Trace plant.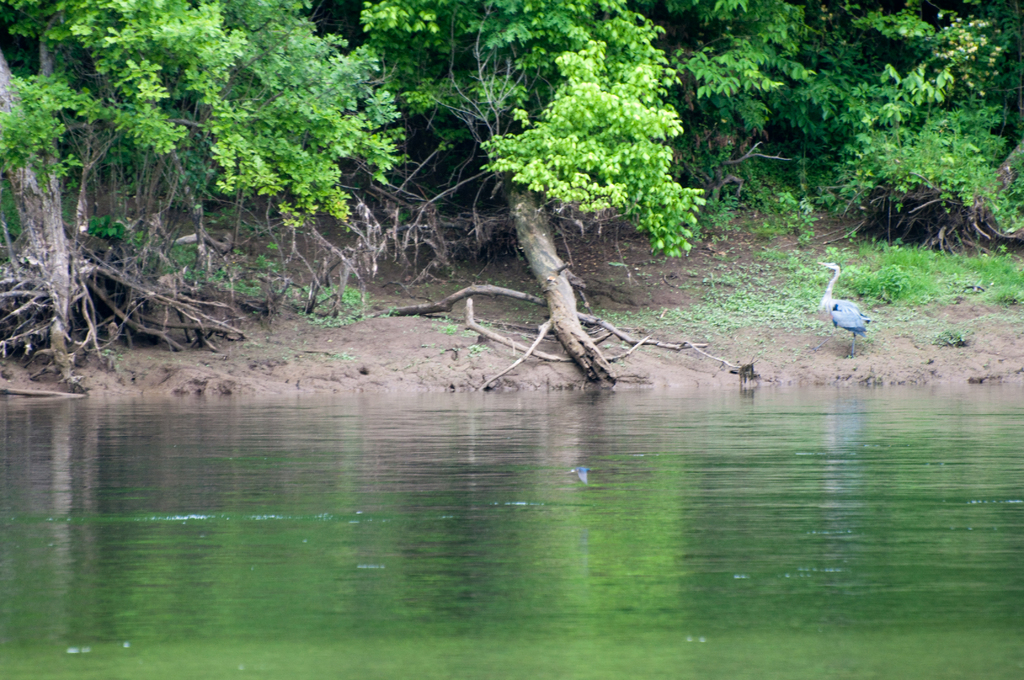
Traced to (289, 266, 371, 343).
